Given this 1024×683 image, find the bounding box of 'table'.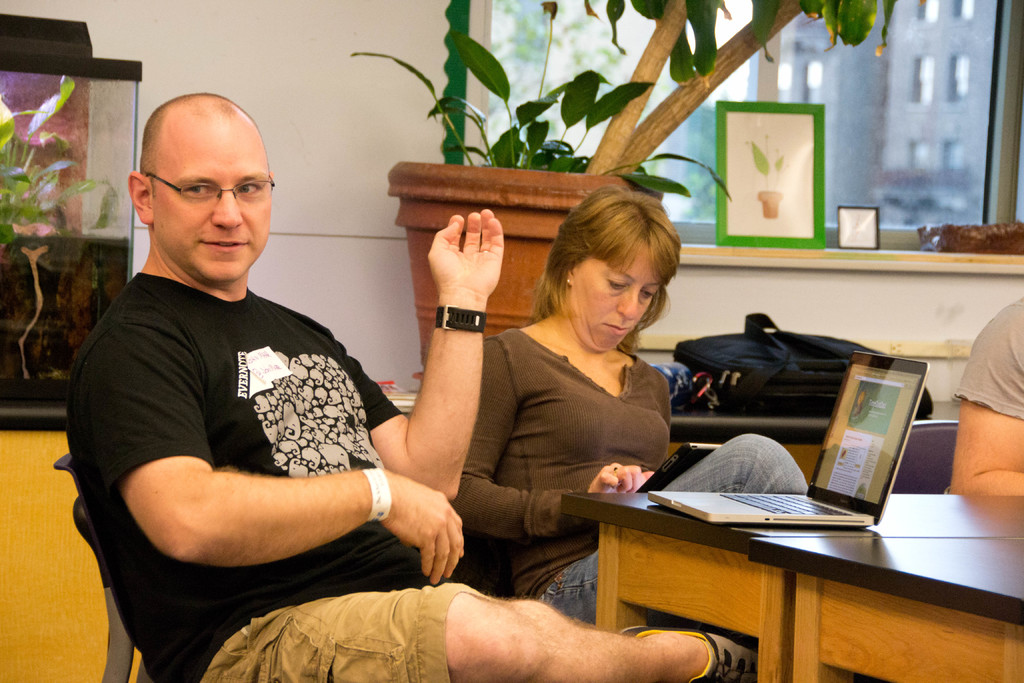
(left=557, top=489, right=1023, bottom=682).
